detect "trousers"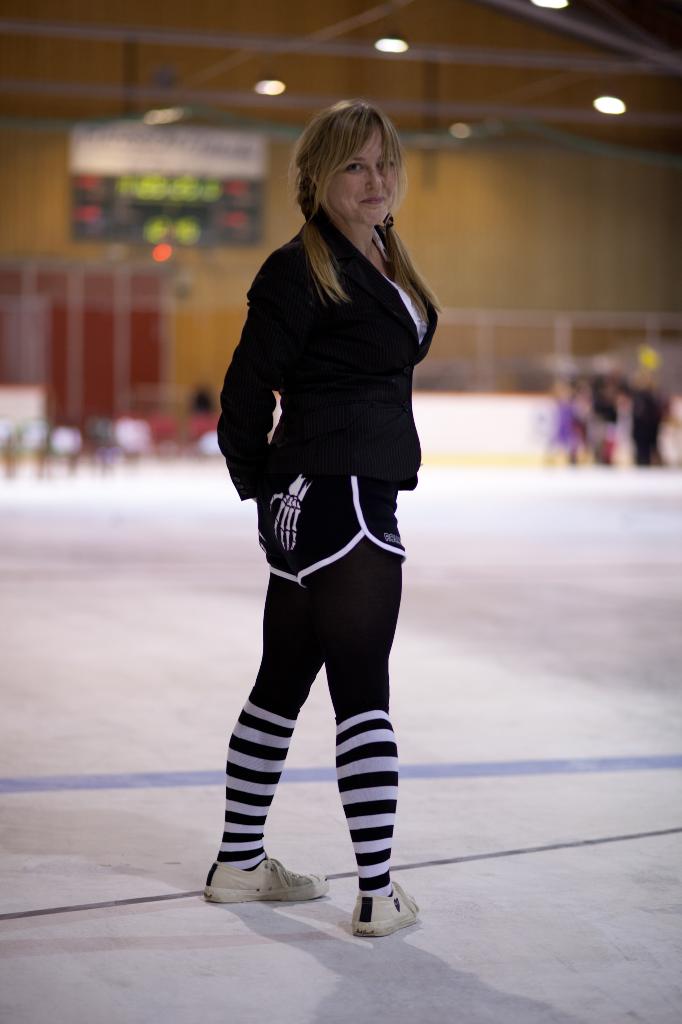
(207, 468, 410, 908)
